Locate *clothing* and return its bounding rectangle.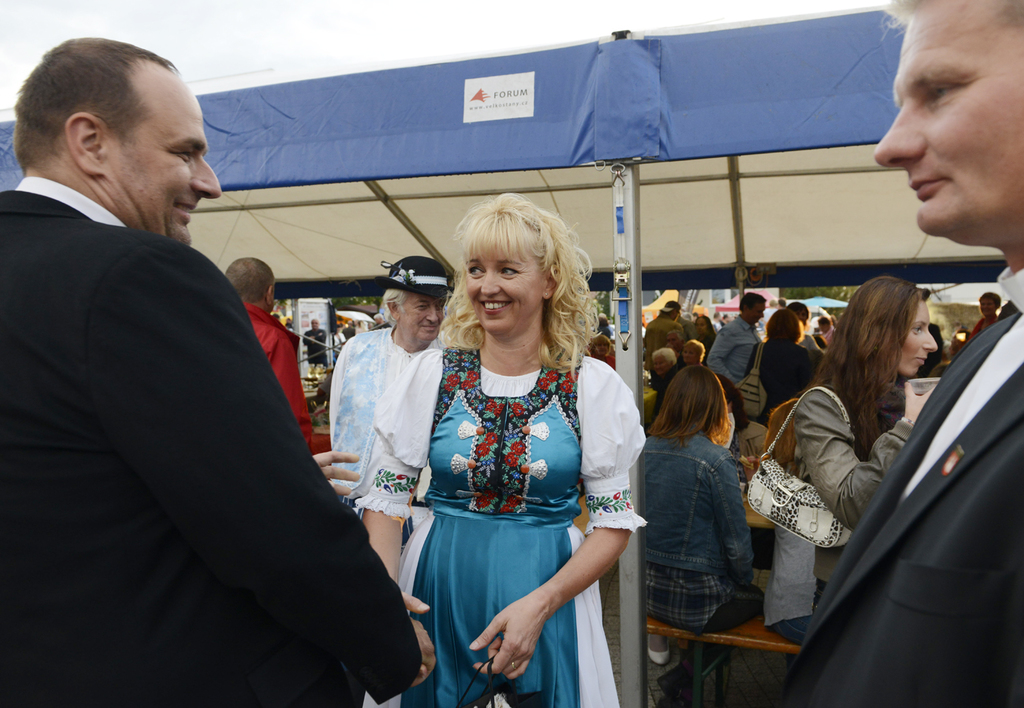
bbox(673, 315, 697, 350).
